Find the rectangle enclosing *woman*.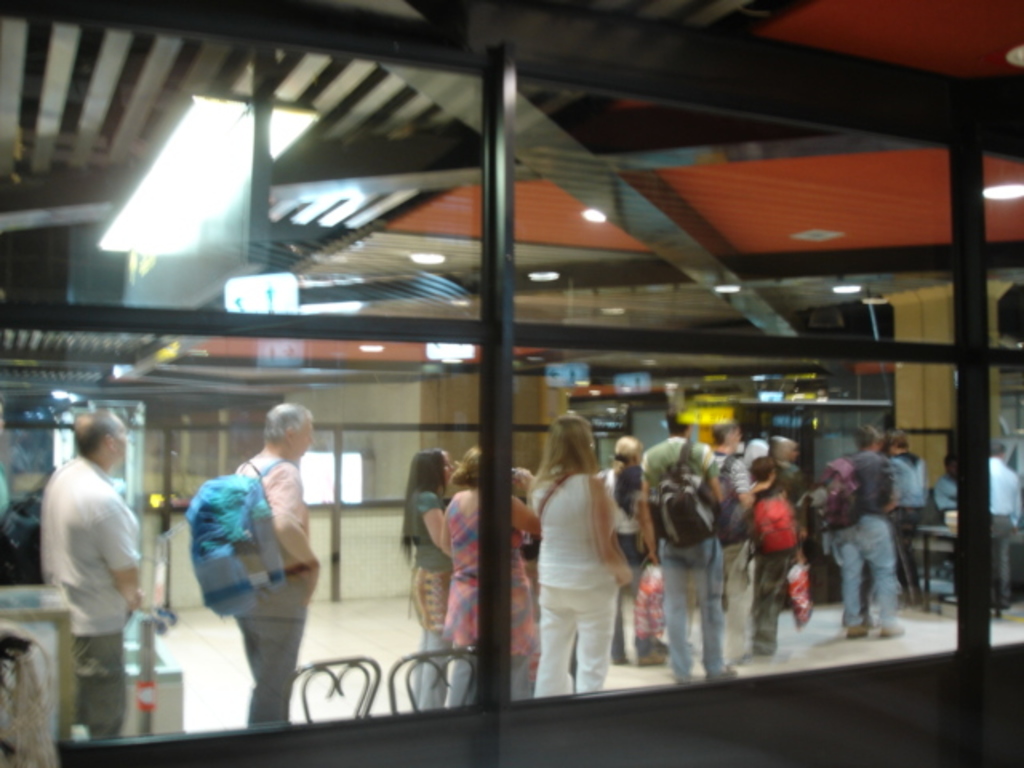
Rect(392, 443, 466, 709).
